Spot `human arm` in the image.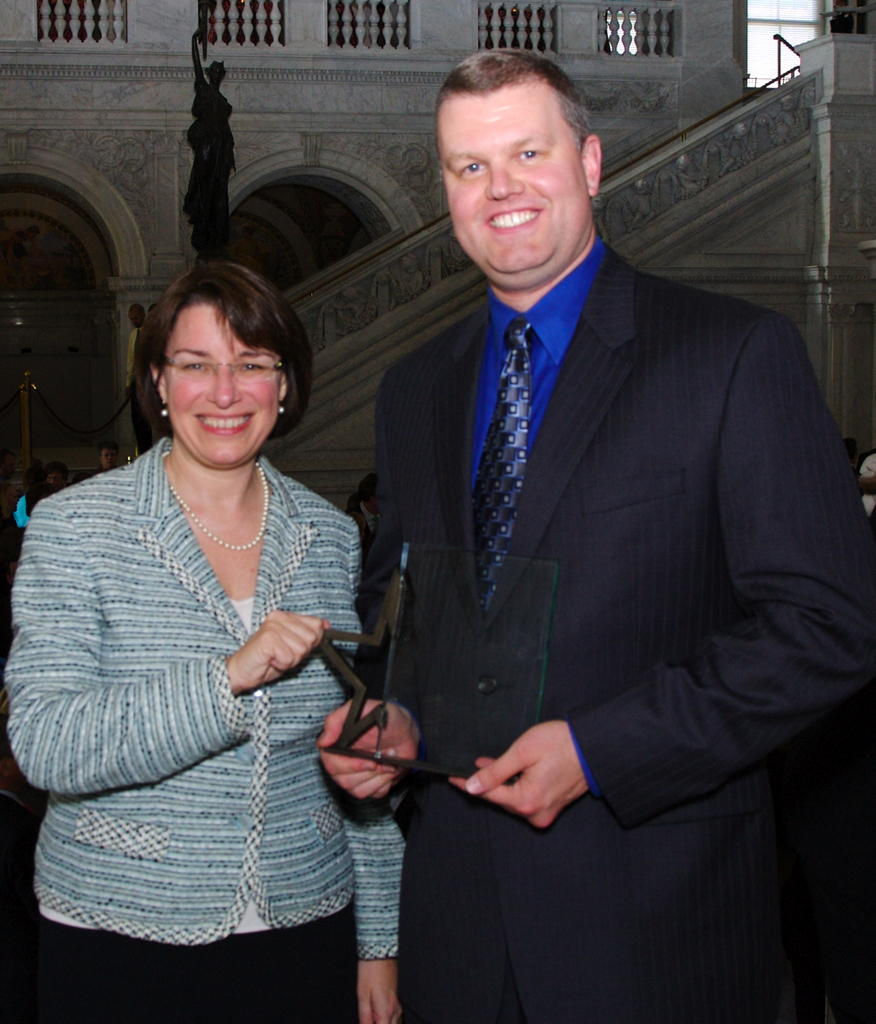
`human arm` found at (314, 374, 423, 800).
